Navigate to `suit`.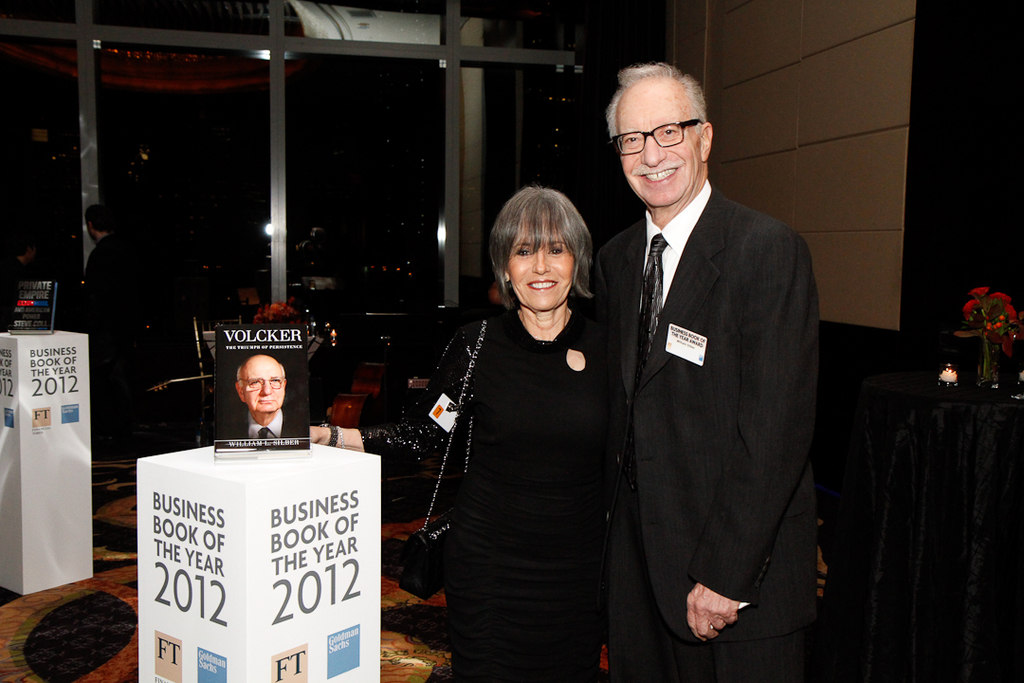
Navigation target: [584, 78, 831, 675].
